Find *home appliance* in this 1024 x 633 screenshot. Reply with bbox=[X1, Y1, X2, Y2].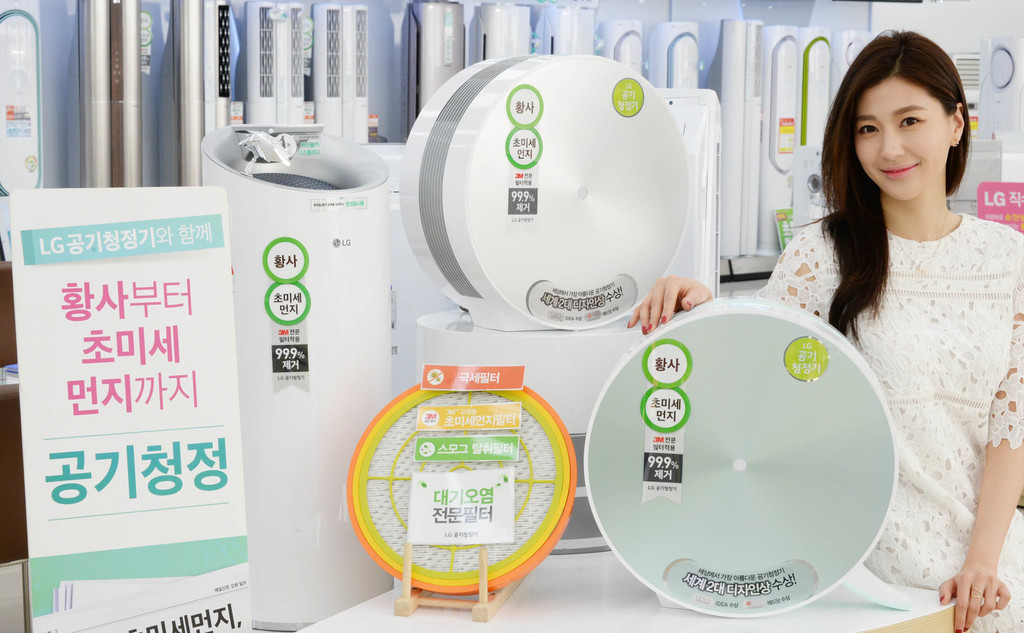
bbox=[381, 48, 693, 341].
